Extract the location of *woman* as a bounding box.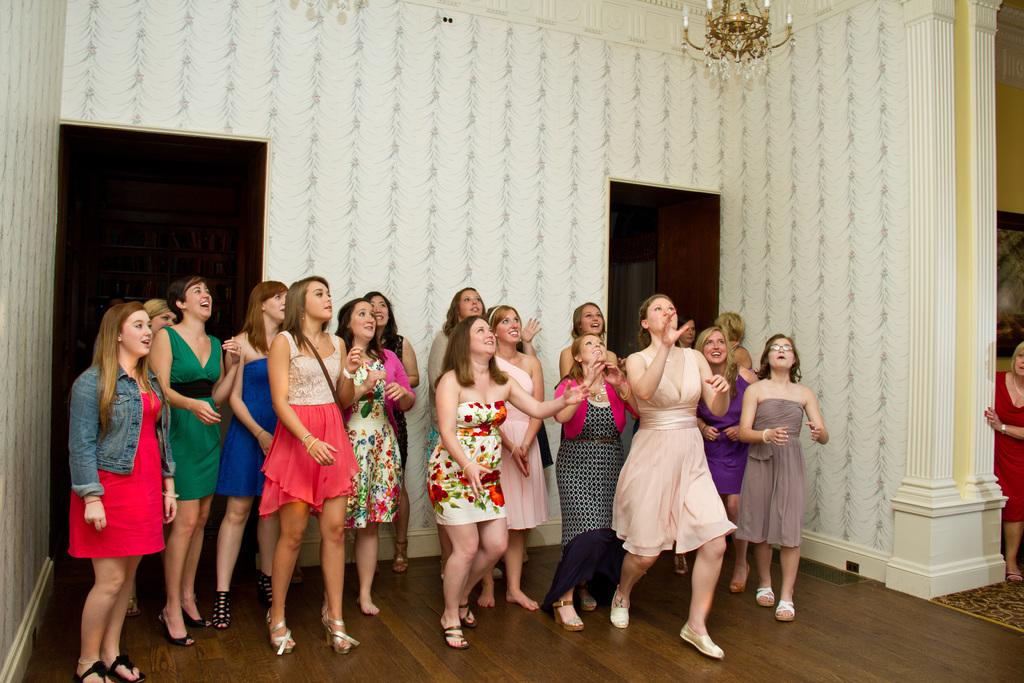
x1=210, y1=282, x2=285, y2=621.
